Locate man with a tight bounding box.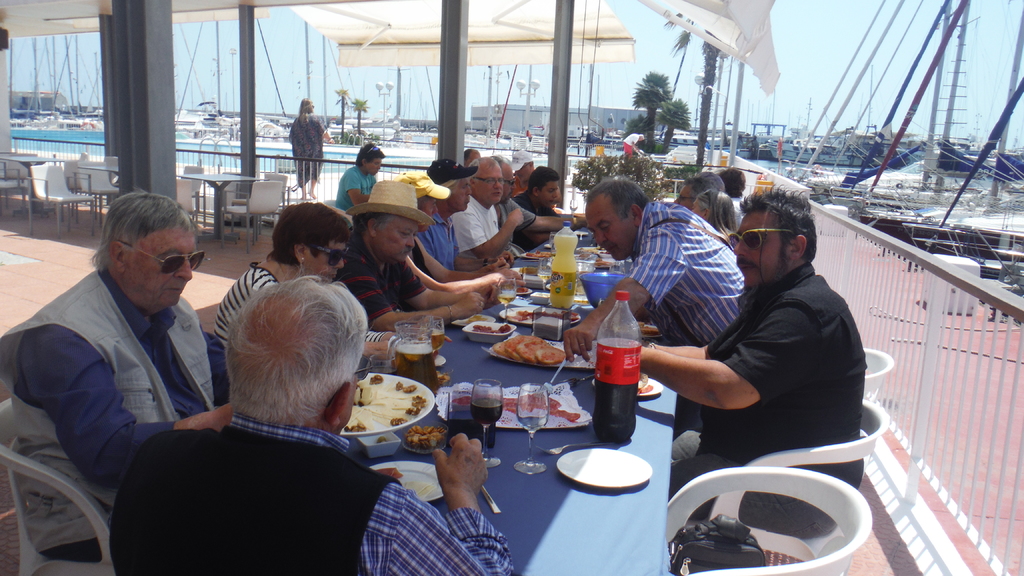
detection(566, 179, 749, 362).
